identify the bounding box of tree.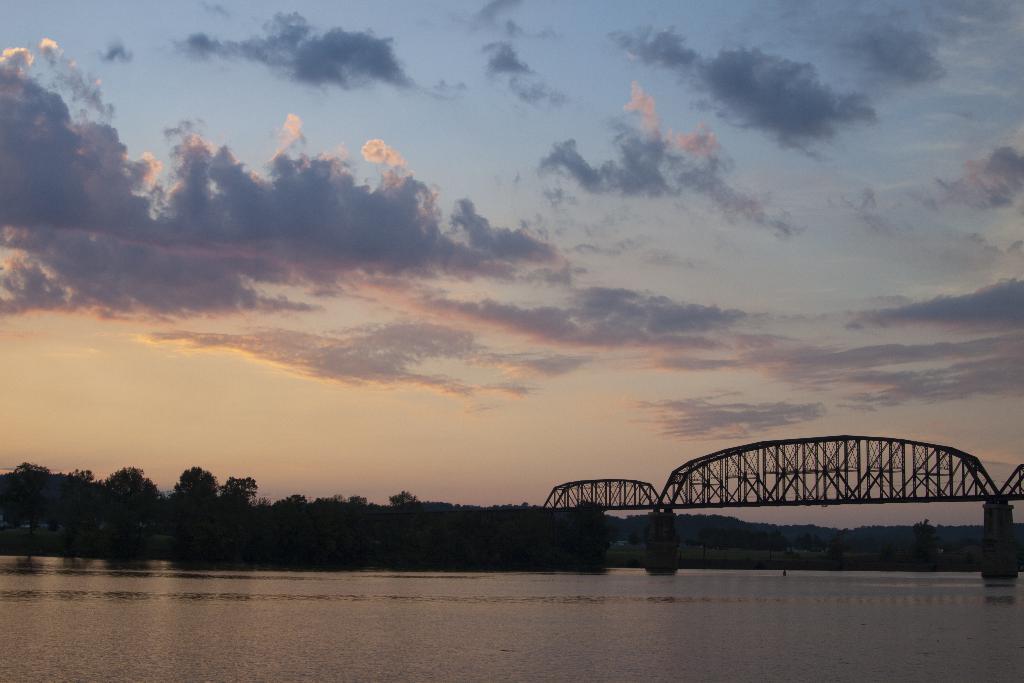
(left=164, top=465, right=221, bottom=516).
